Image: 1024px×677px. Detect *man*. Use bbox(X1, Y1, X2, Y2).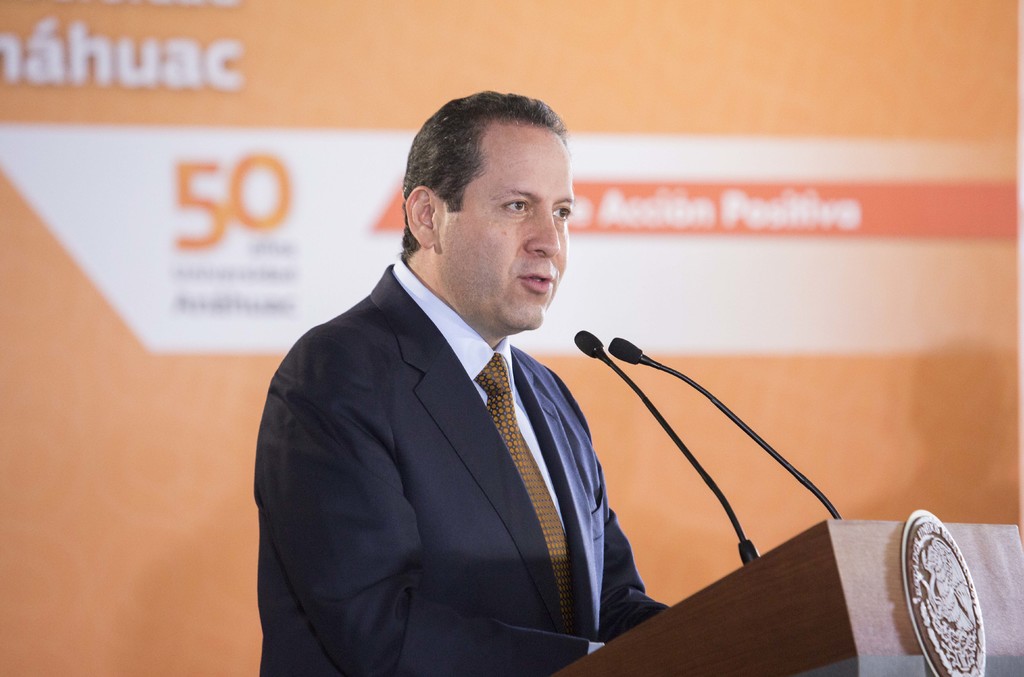
bbox(239, 104, 663, 674).
